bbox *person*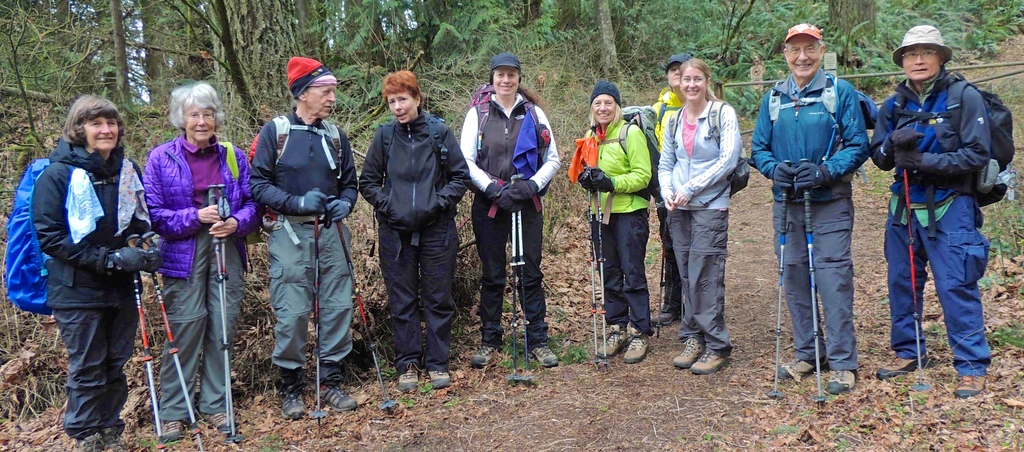
<bbox>456, 51, 565, 368</bbox>
